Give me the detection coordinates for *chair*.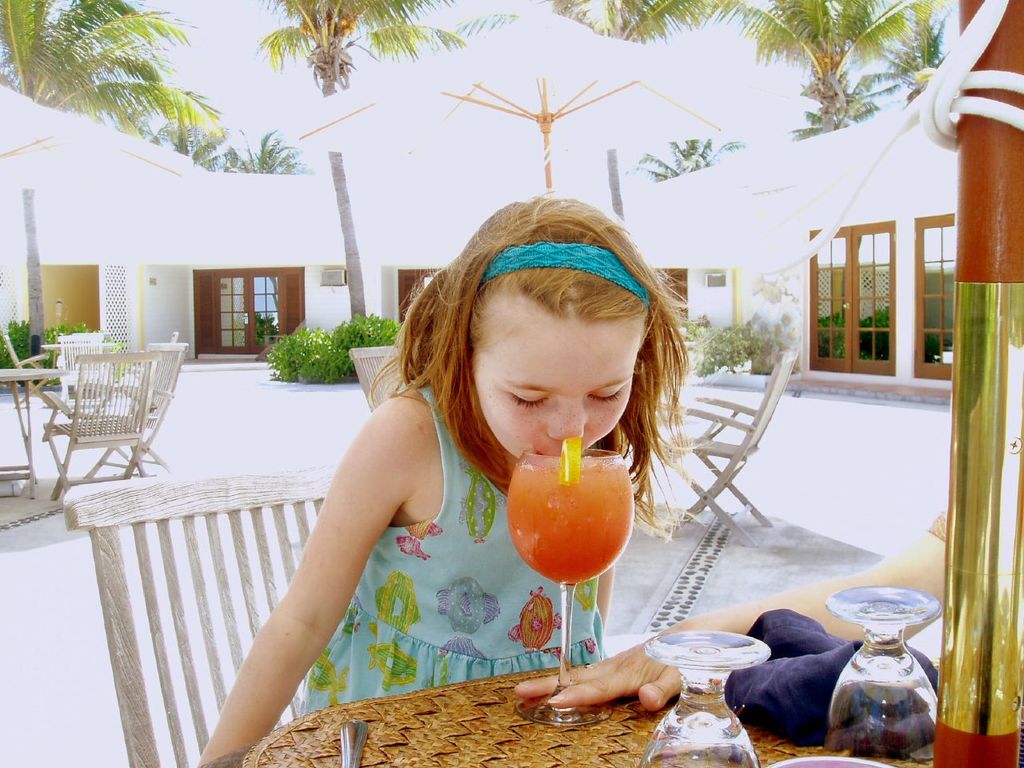
[649,343,800,550].
